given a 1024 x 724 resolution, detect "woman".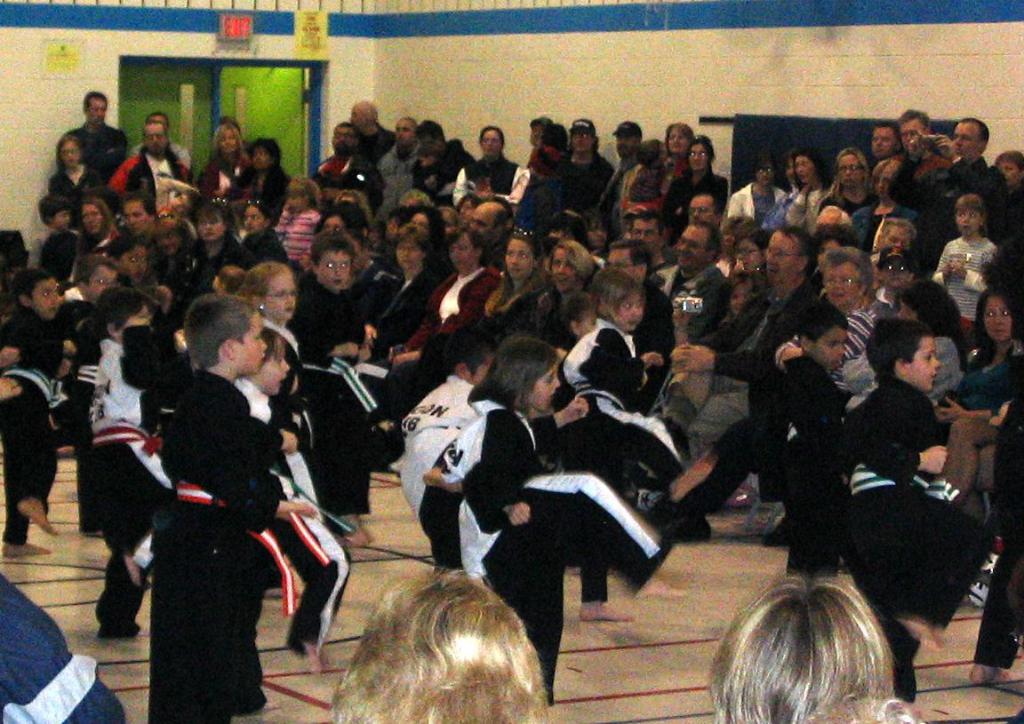
(left=196, top=110, right=288, bottom=219).
